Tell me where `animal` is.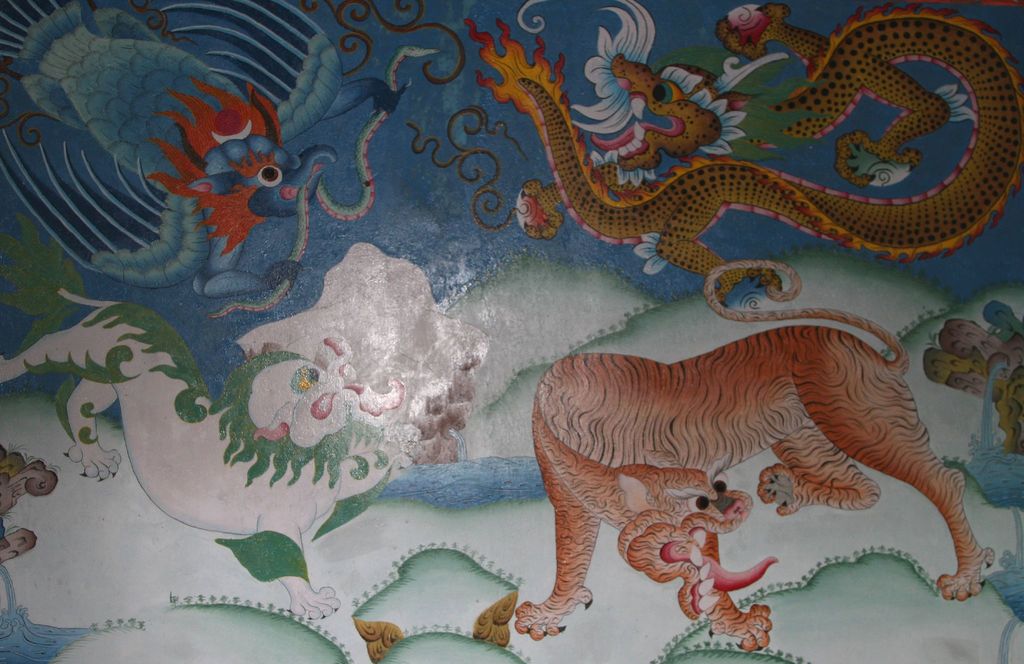
`animal` is at select_region(515, 3, 1023, 304).
